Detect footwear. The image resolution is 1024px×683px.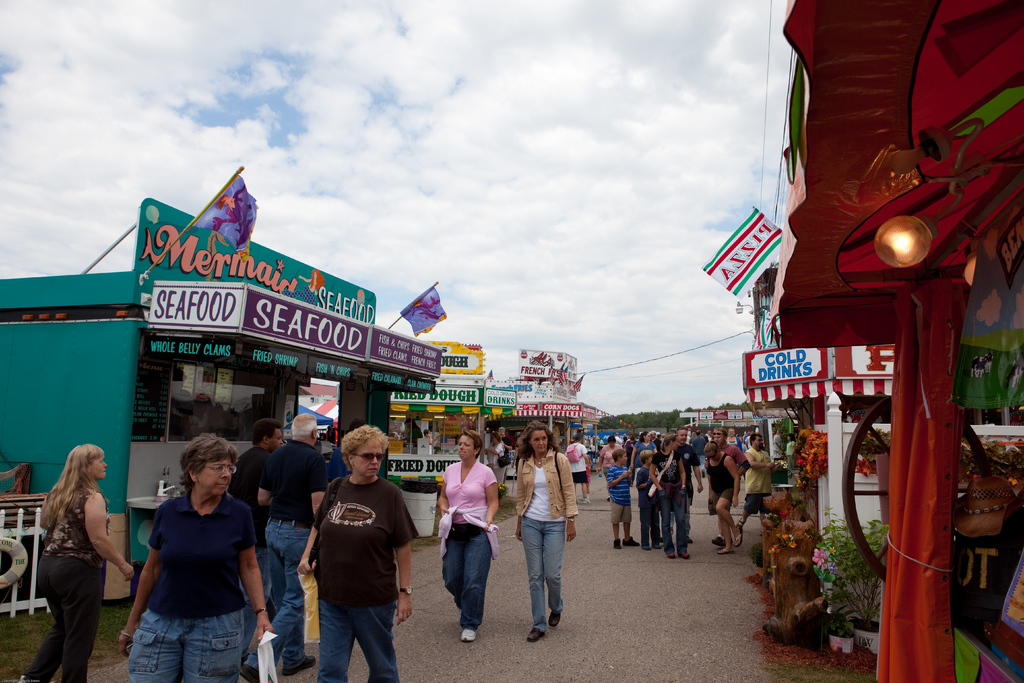
712/536/727/545.
